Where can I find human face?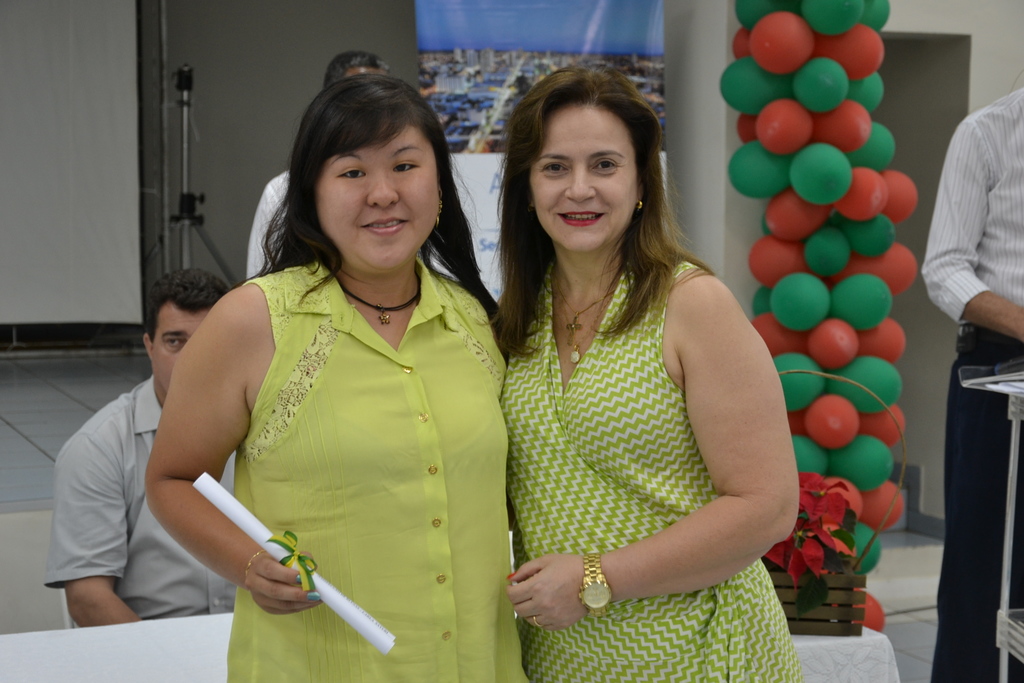
You can find it at (x1=528, y1=99, x2=638, y2=255).
